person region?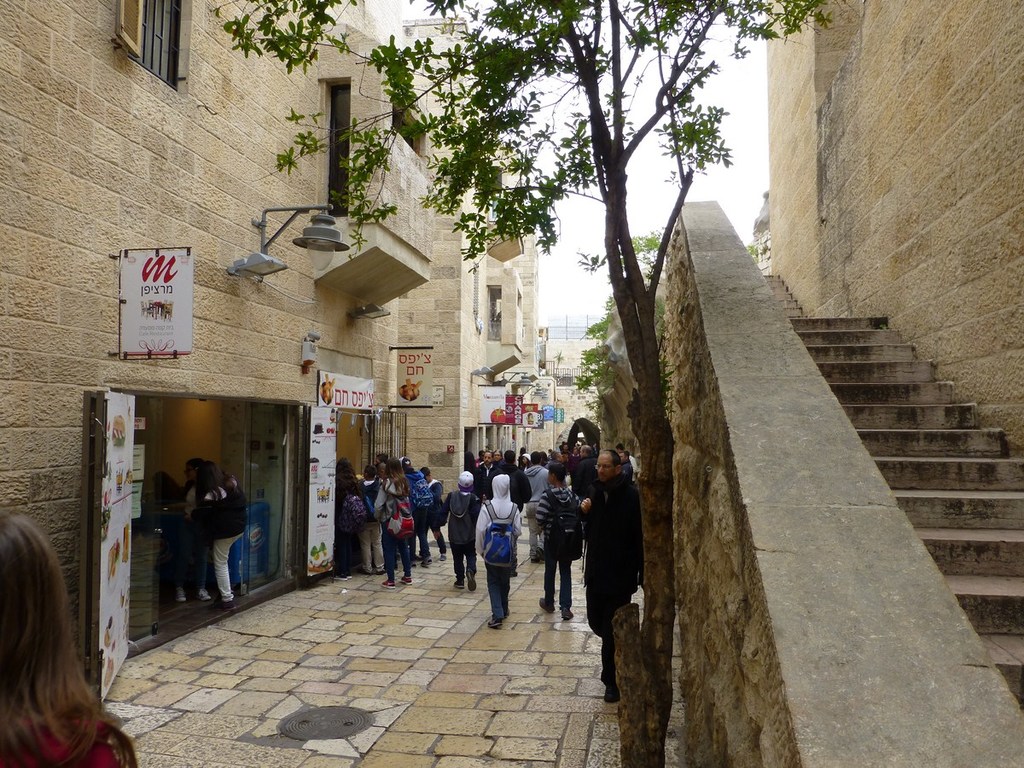
detection(525, 464, 581, 622)
